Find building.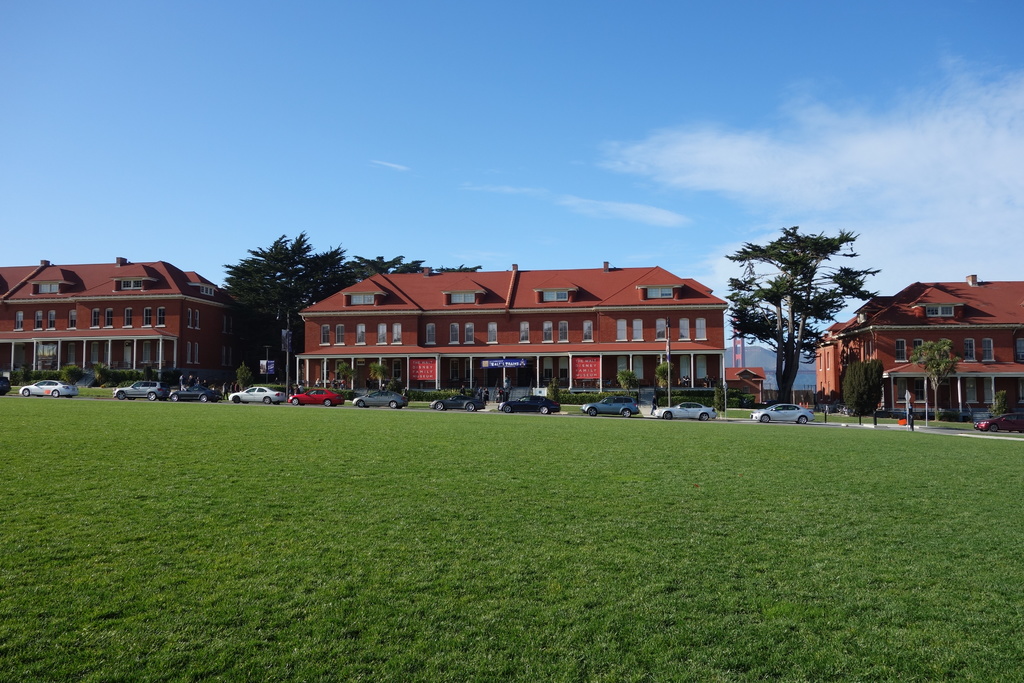
Rect(0, 260, 236, 386).
